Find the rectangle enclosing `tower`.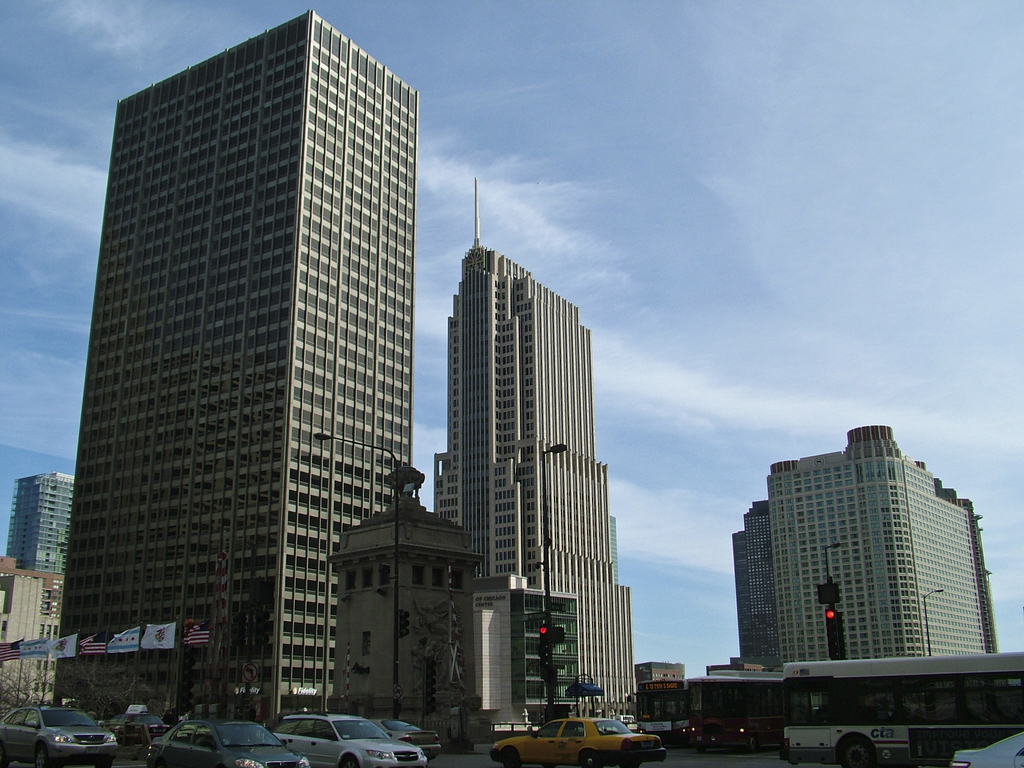
[334, 456, 497, 740].
